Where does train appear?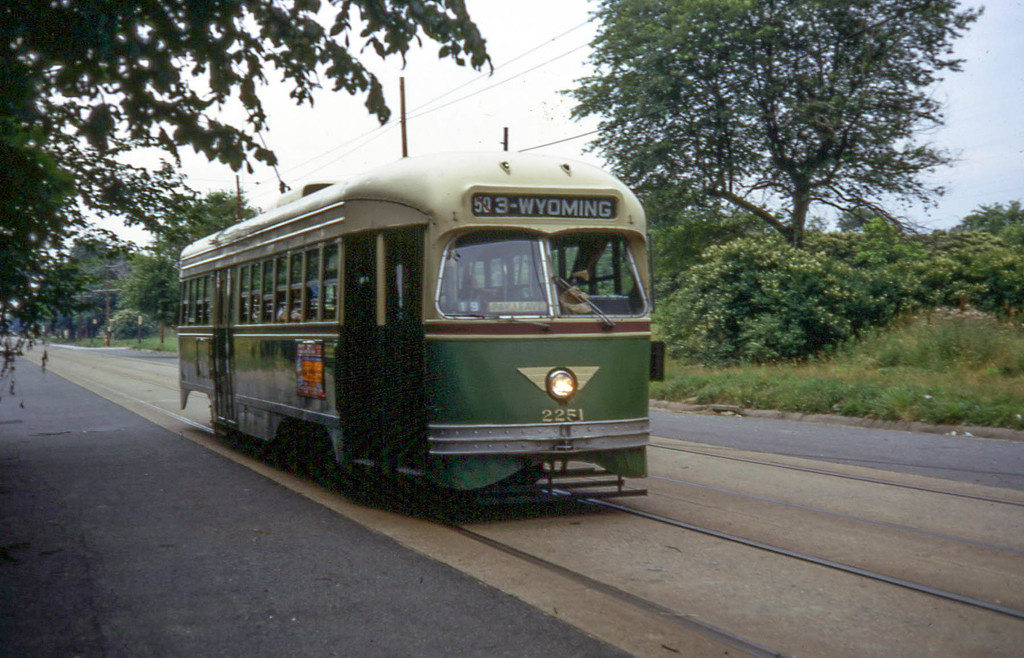
Appears at [x1=171, y1=166, x2=674, y2=514].
